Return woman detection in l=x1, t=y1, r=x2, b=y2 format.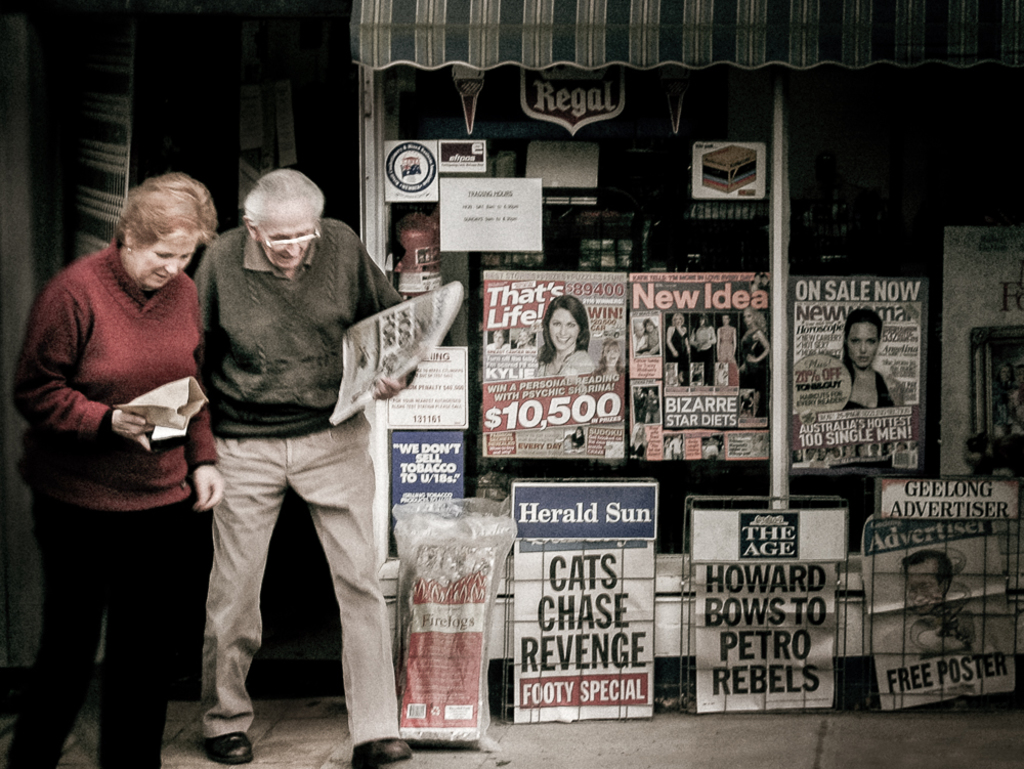
l=644, t=317, r=659, b=355.
